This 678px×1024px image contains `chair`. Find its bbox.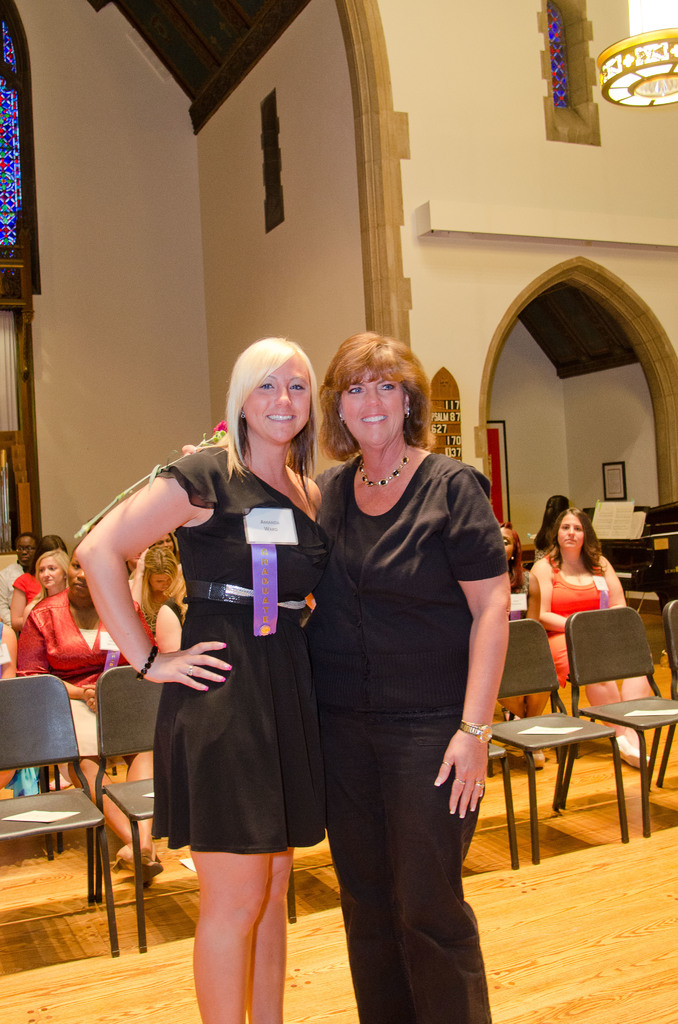
bbox=[655, 593, 677, 791].
